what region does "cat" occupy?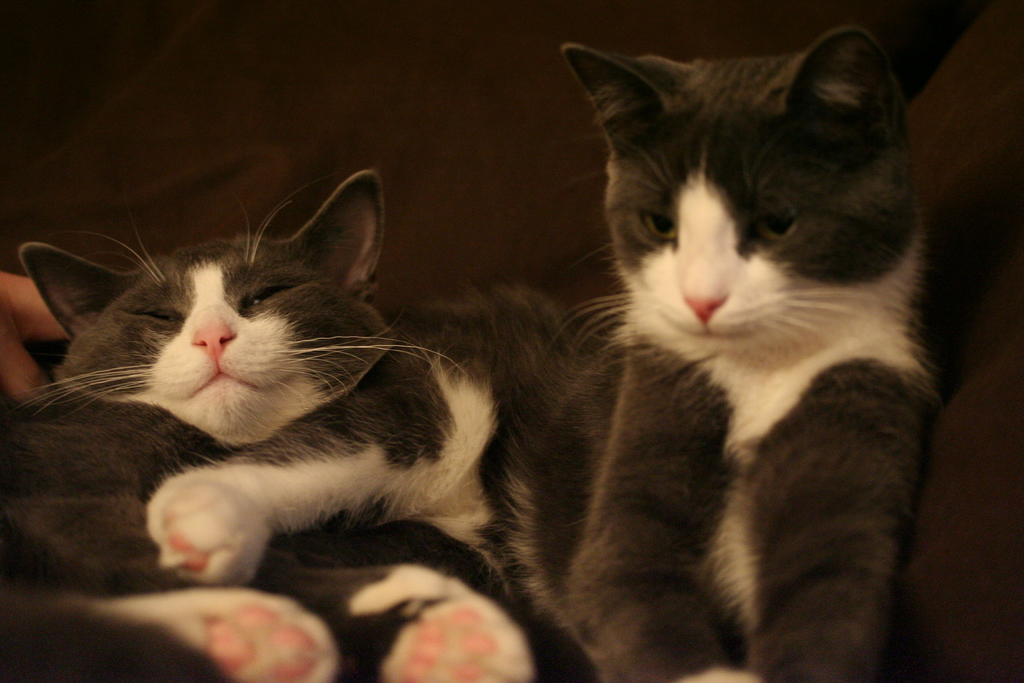
{"left": 0, "top": 384, "right": 600, "bottom": 682}.
